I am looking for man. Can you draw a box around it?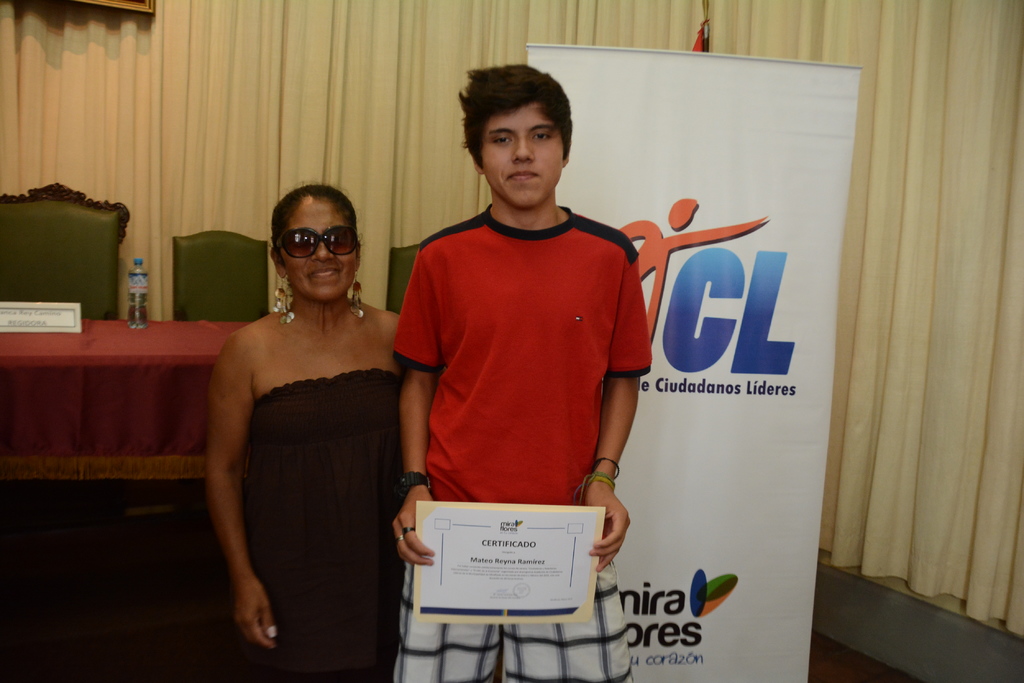
Sure, the bounding box is 380,64,660,682.
